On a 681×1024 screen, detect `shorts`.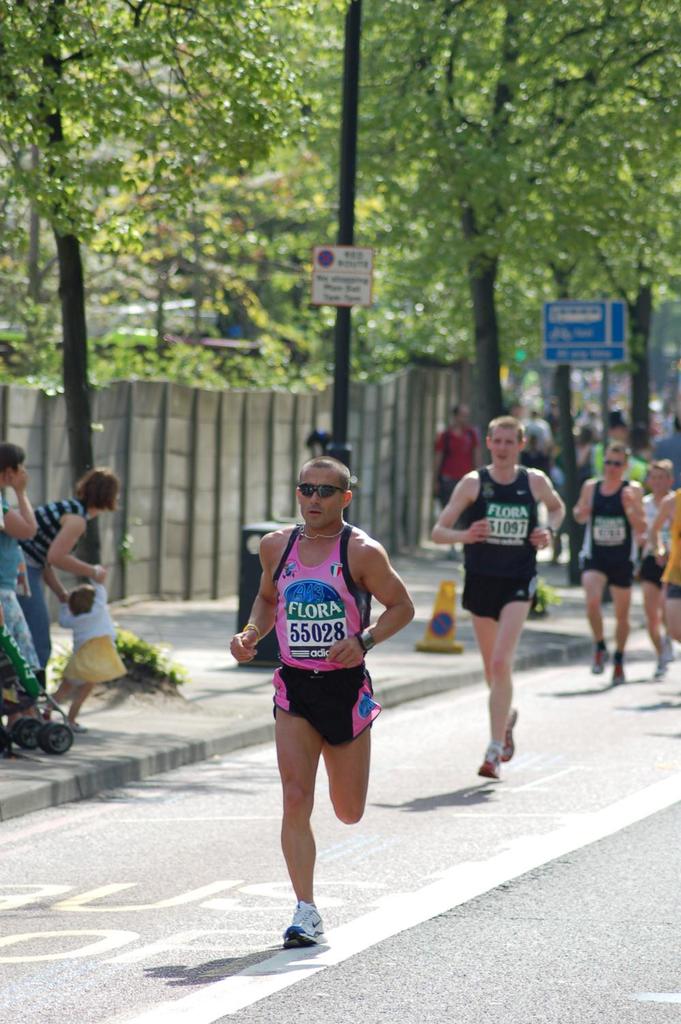
box=[582, 554, 634, 588].
